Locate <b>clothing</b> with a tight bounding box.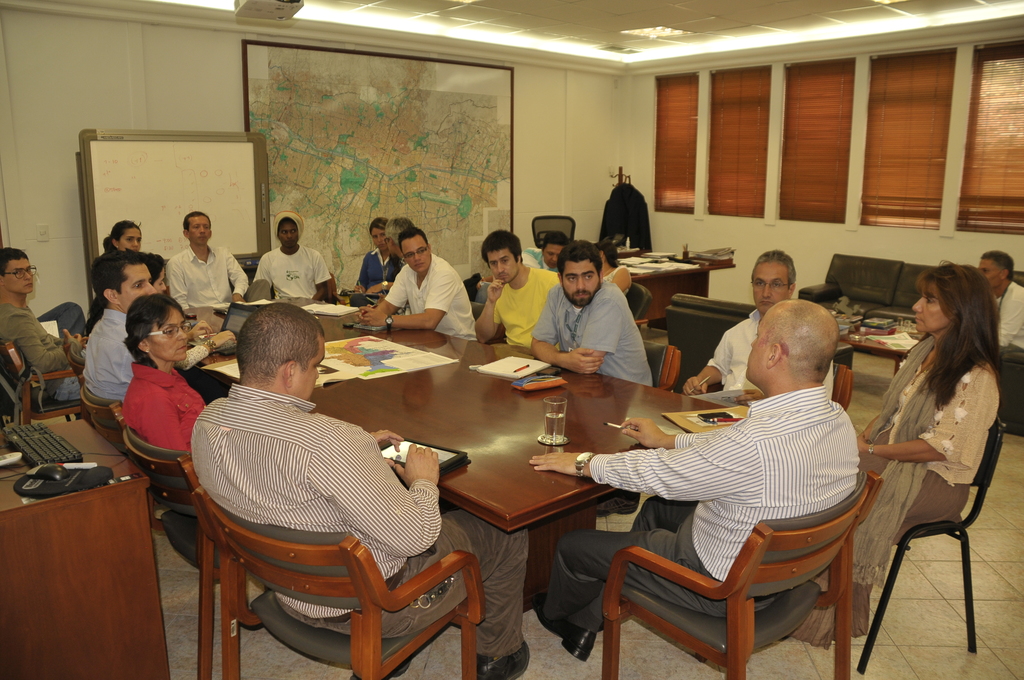
box(992, 279, 1023, 374).
